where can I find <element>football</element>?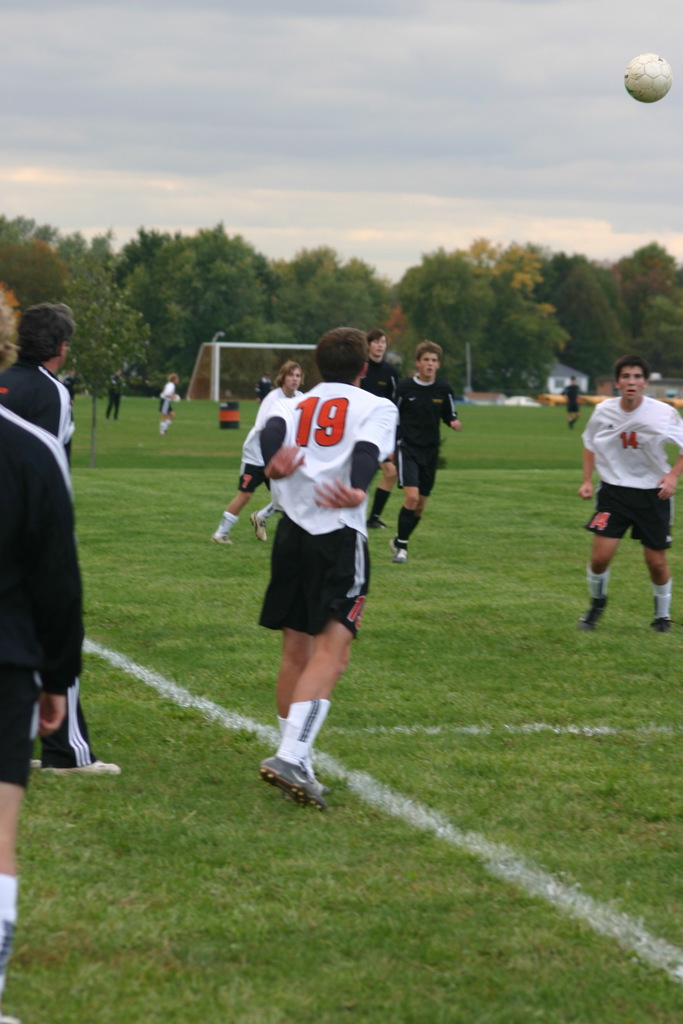
You can find it at [x1=622, y1=50, x2=675, y2=104].
